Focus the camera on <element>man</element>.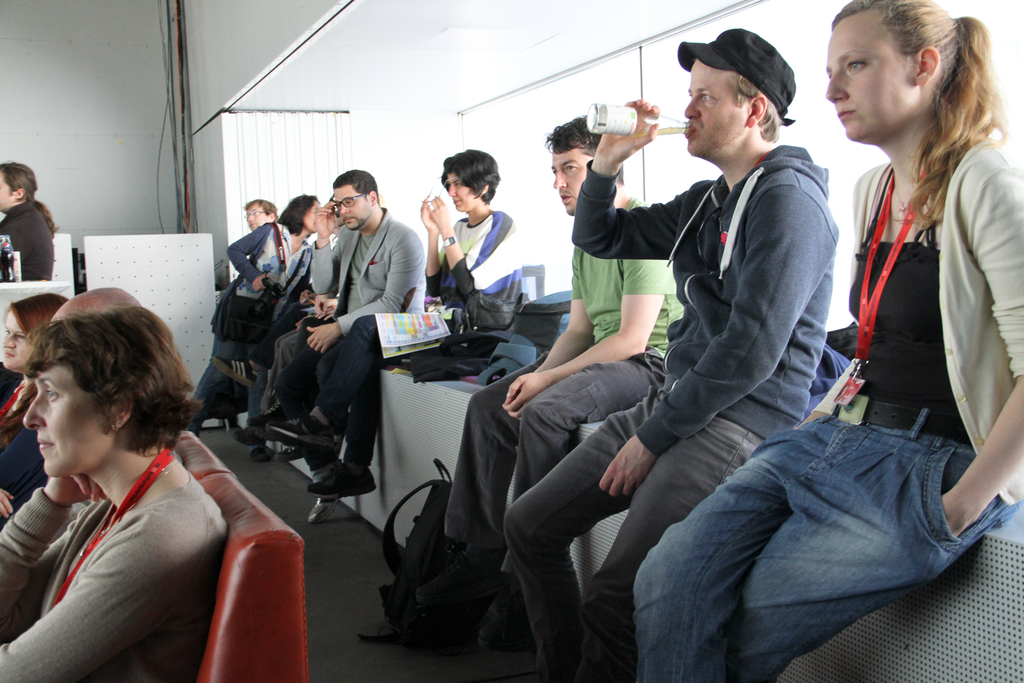
Focus region: (left=278, top=168, right=432, bottom=461).
